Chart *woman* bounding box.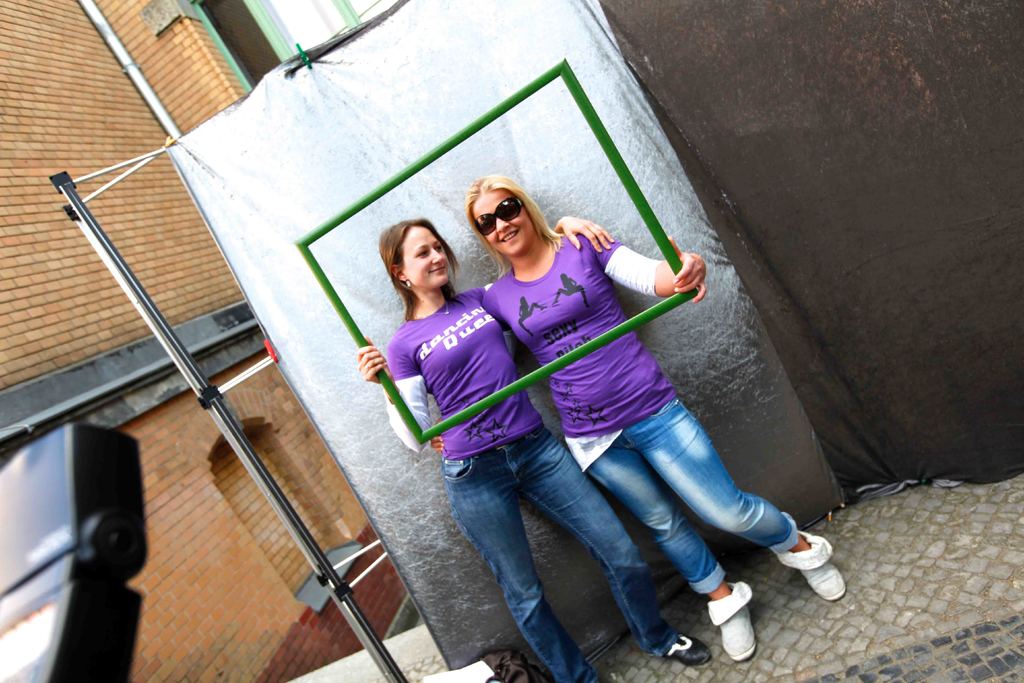
Charted: [353, 220, 720, 682].
